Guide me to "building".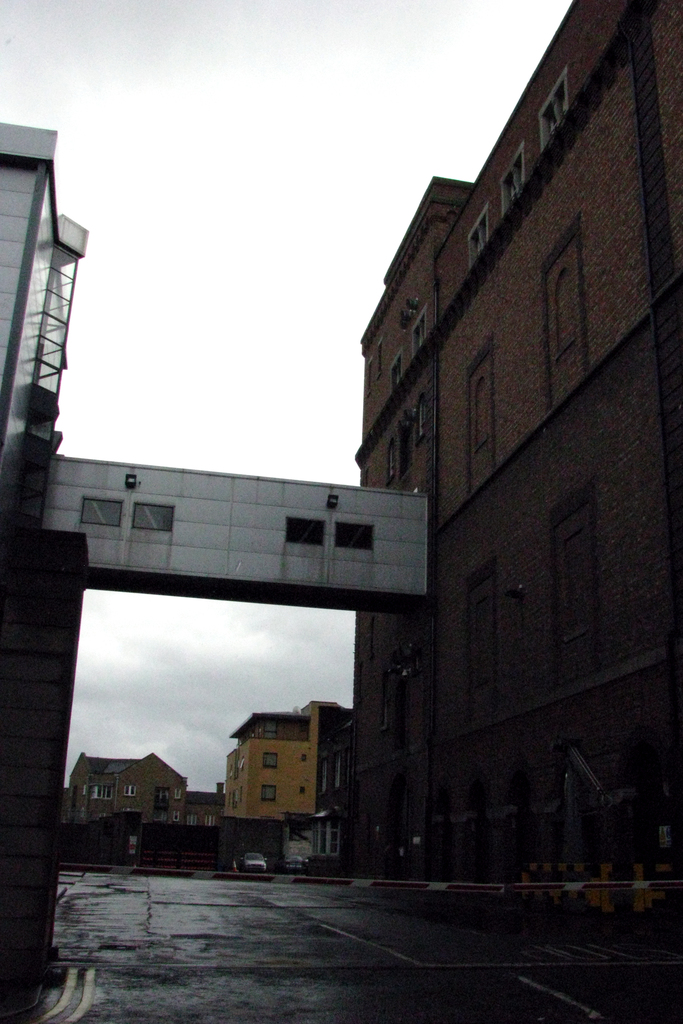
Guidance: {"left": 345, "top": 0, "right": 668, "bottom": 909}.
